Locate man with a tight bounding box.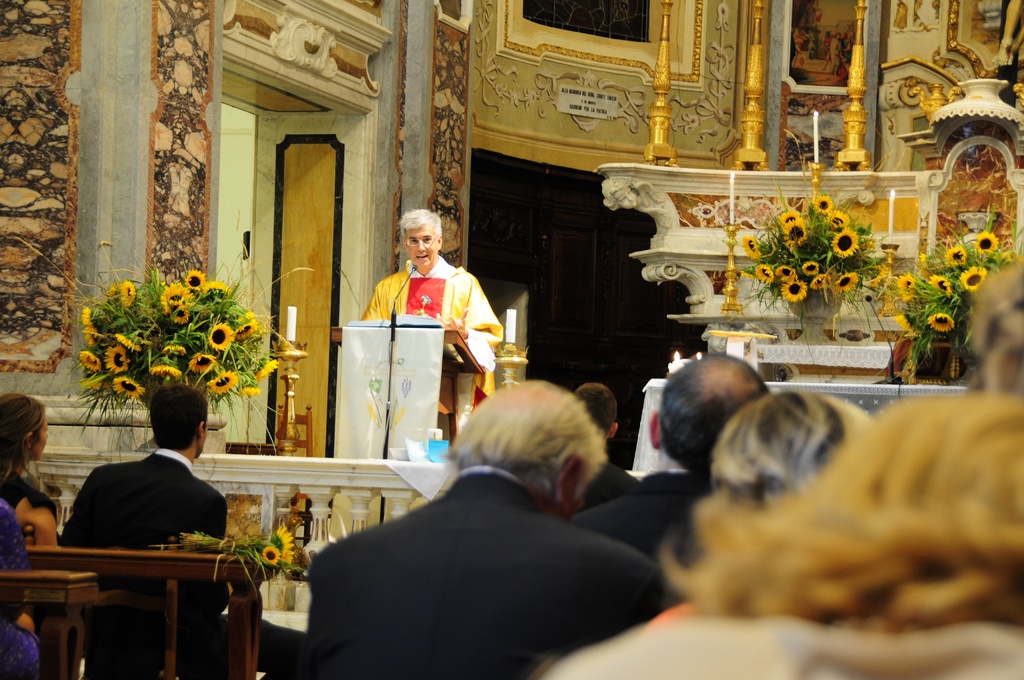
locate(577, 355, 773, 565).
